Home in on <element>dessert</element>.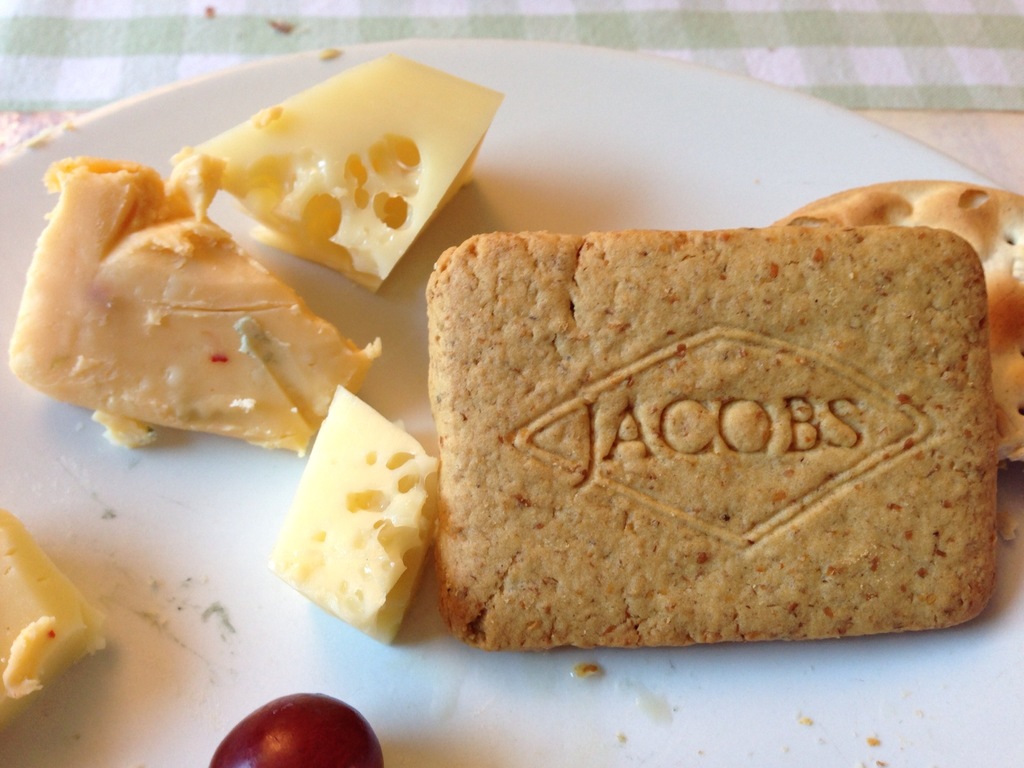
Homed in at 268 381 442 647.
